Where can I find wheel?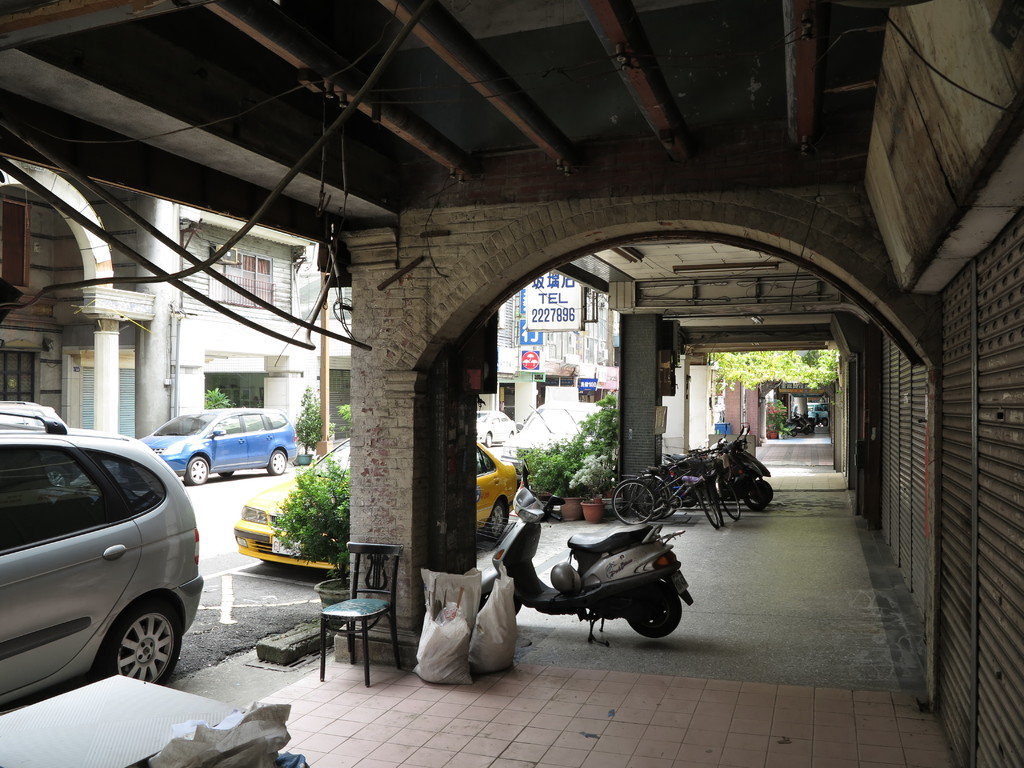
You can find it at Rect(721, 470, 749, 524).
